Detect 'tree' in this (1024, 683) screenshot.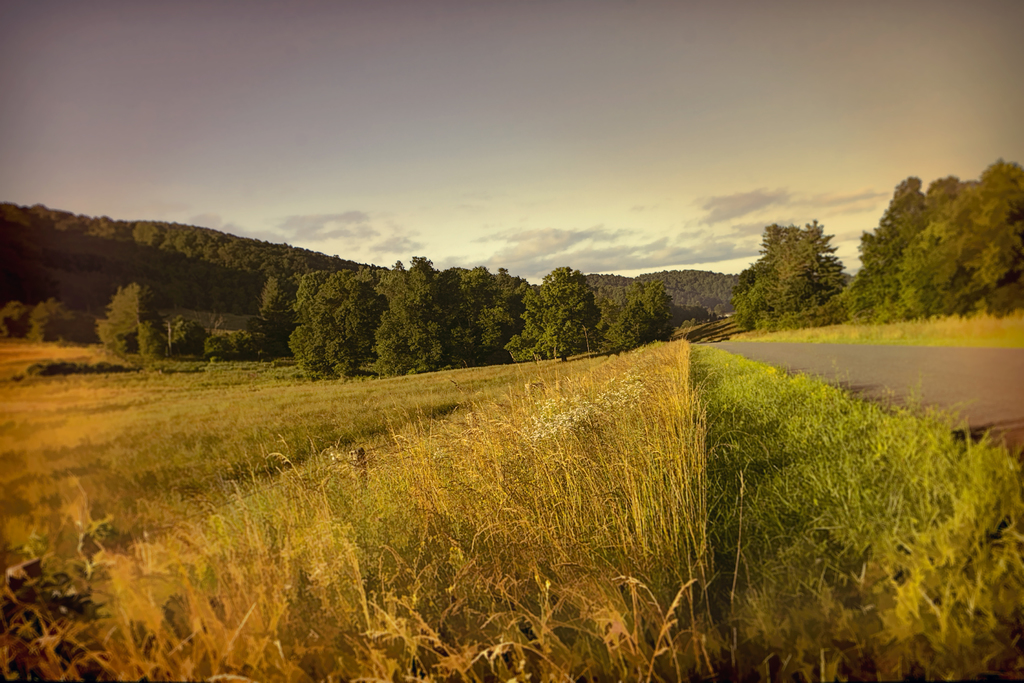
Detection: <region>436, 254, 507, 386</region>.
